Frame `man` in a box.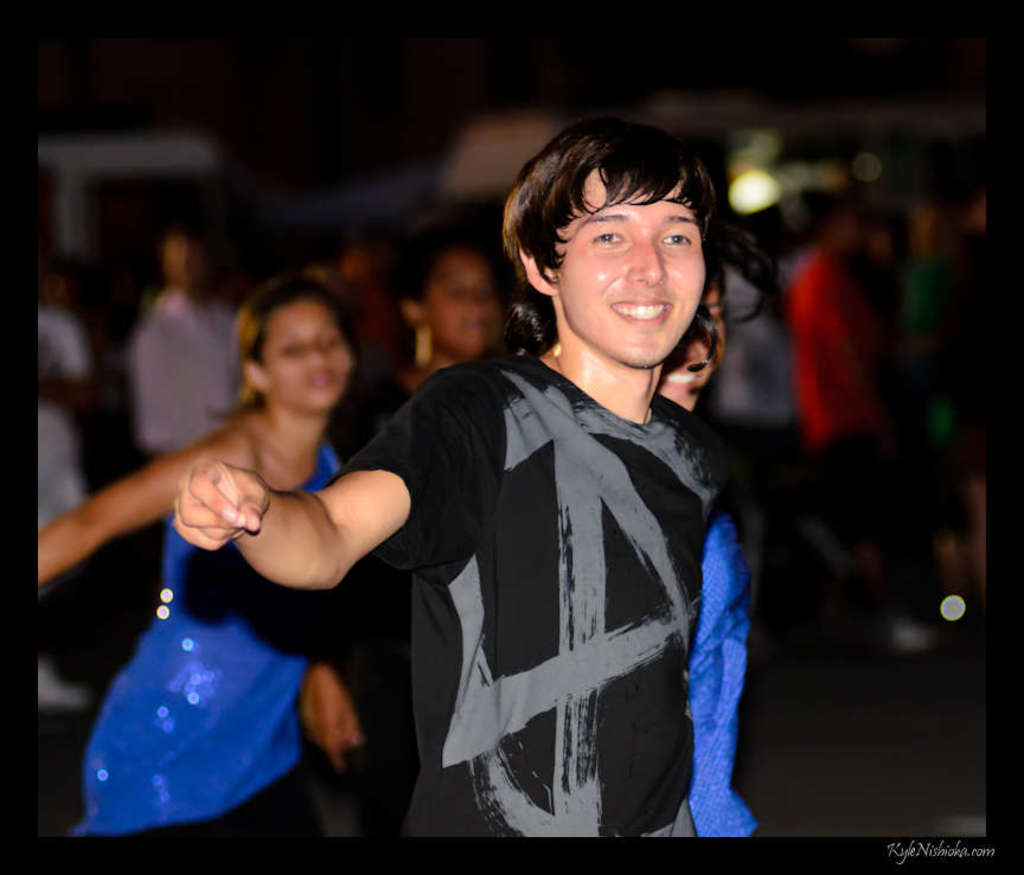
bbox=[891, 197, 996, 585].
